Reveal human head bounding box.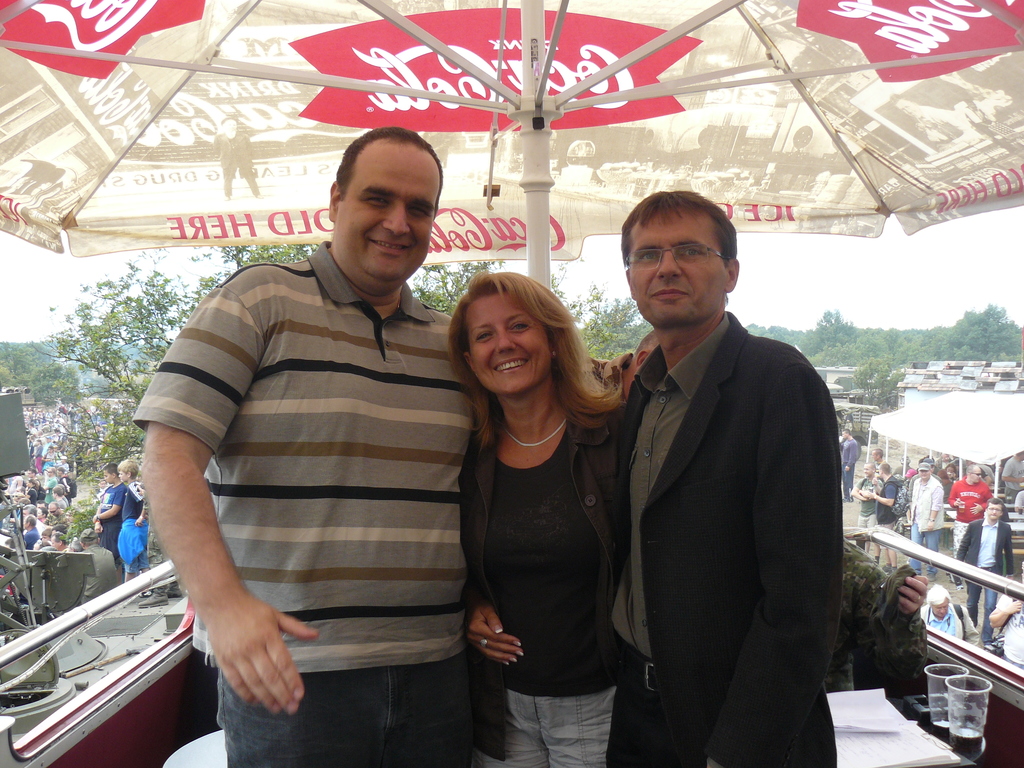
Revealed: box=[965, 463, 985, 484].
